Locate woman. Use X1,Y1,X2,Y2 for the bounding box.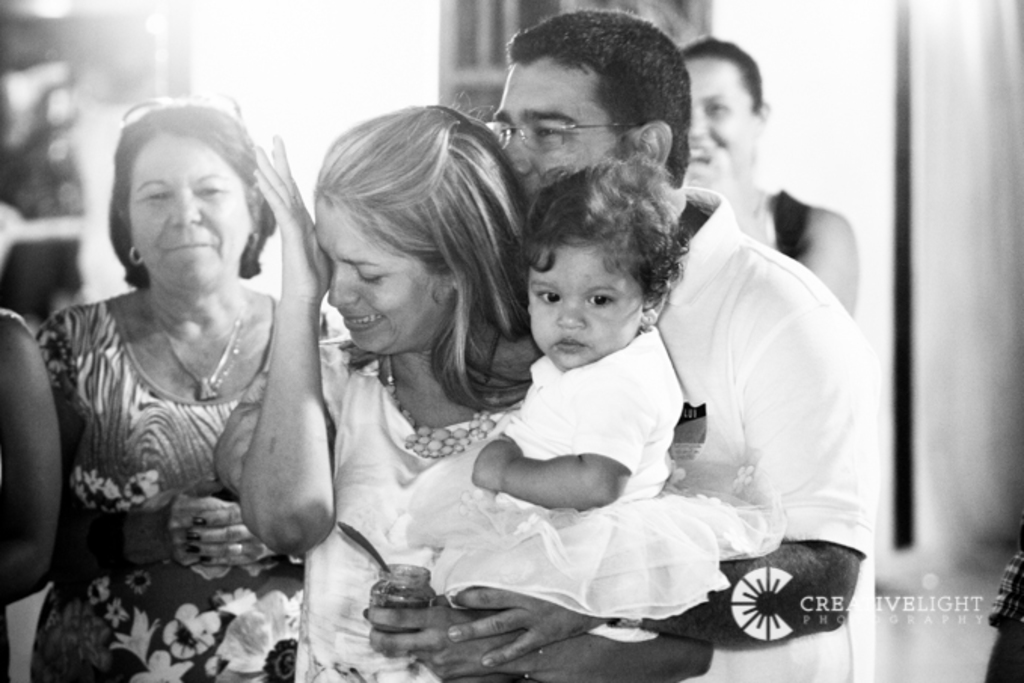
35,96,341,681.
